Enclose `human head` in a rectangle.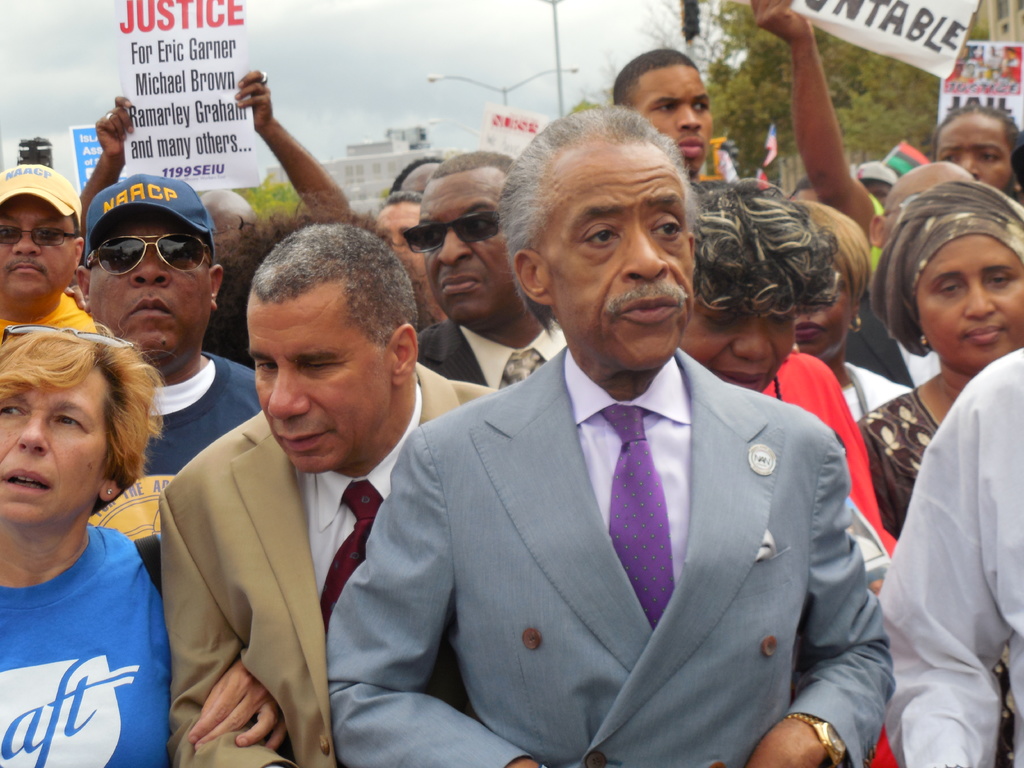
(x1=76, y1=169, x2=226, y2=378).
